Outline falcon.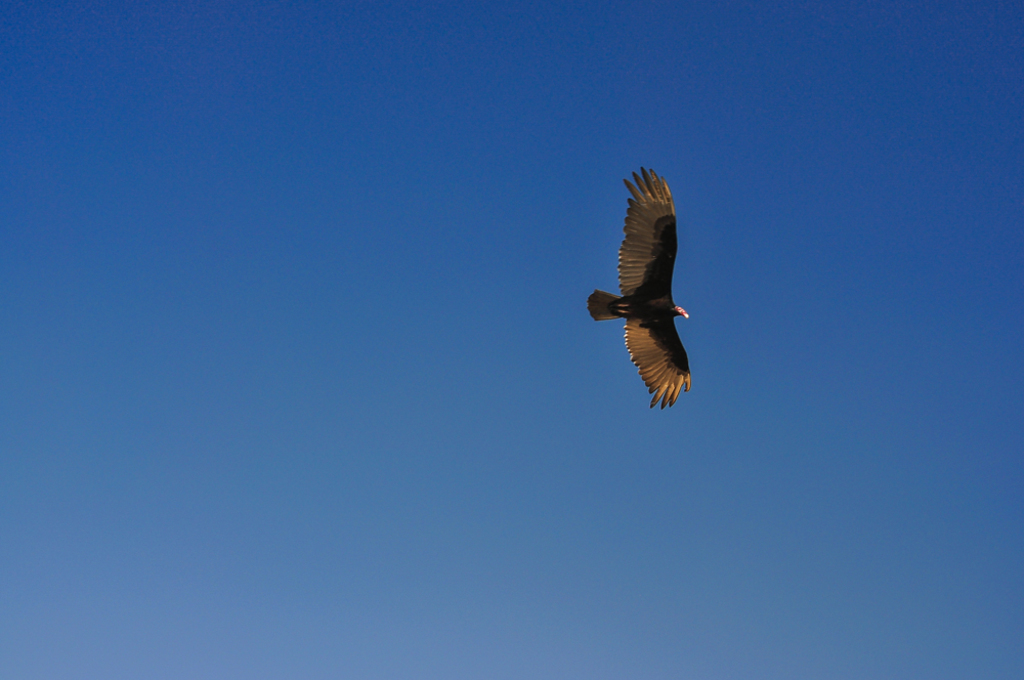
Outline: box(583, 158, 720, 422).
